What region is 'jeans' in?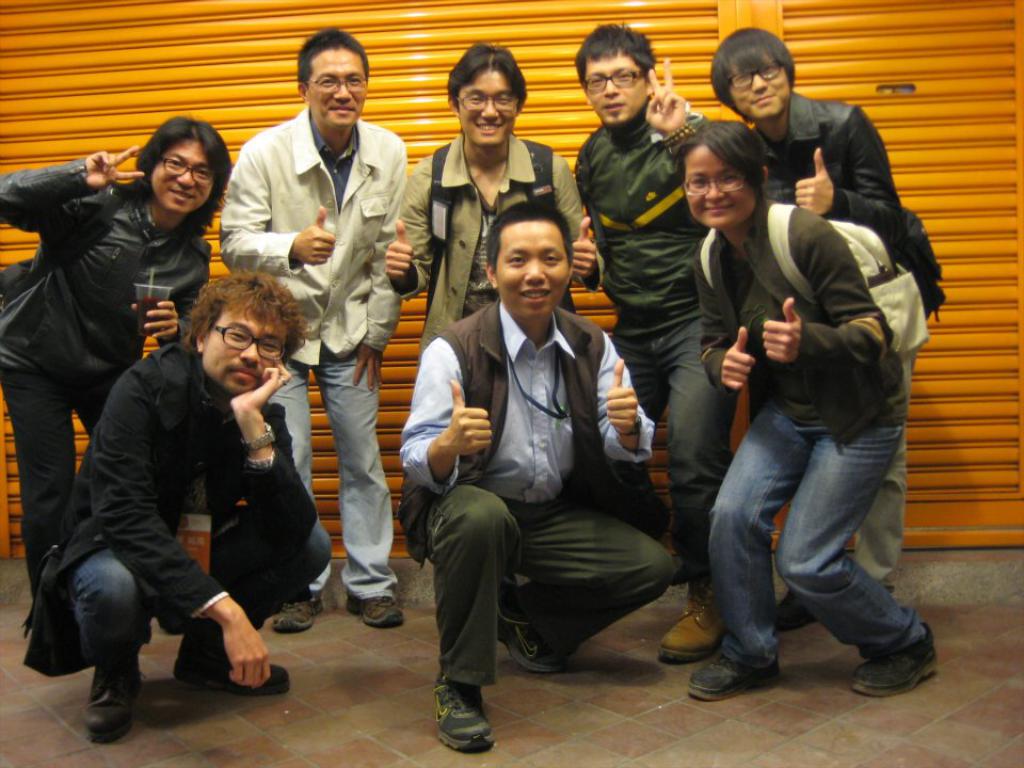
690/388/934/703.
